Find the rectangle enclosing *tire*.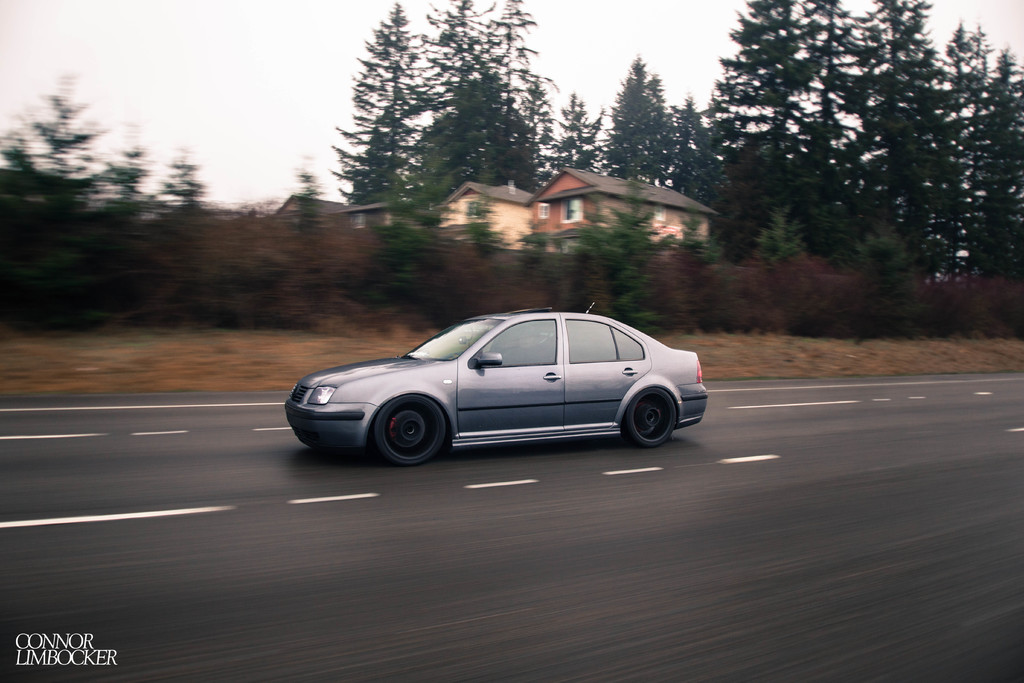
BBox(357, 393, 454, 465).
